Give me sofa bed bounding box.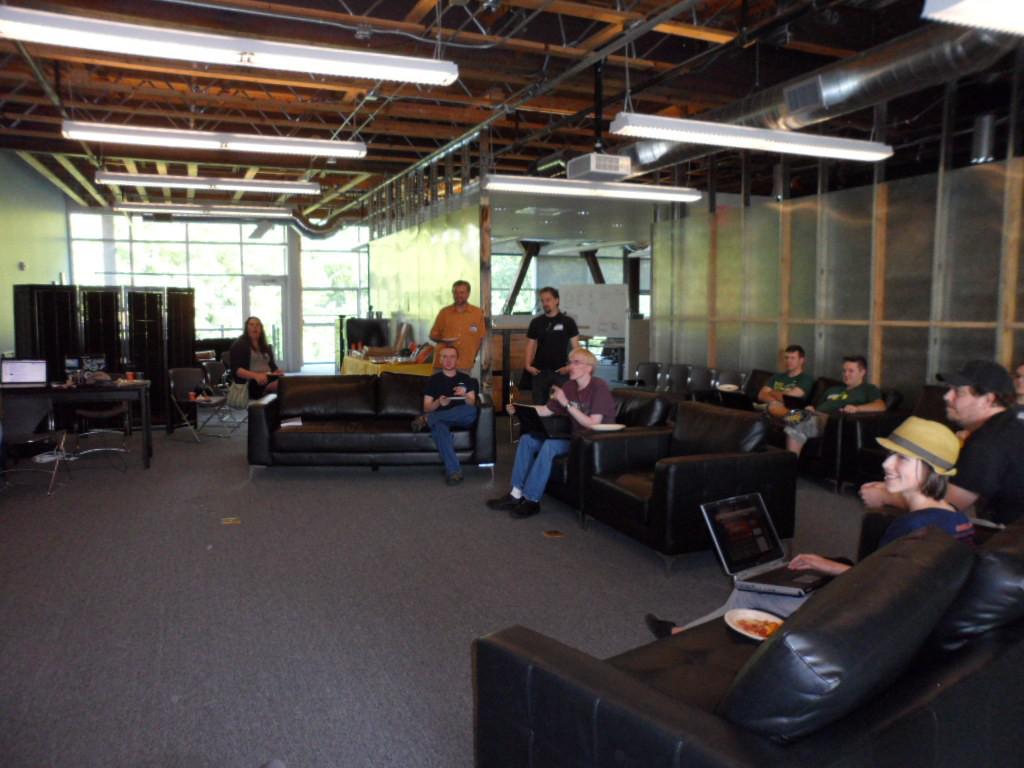
detection(472, 505, 1023, 767).
